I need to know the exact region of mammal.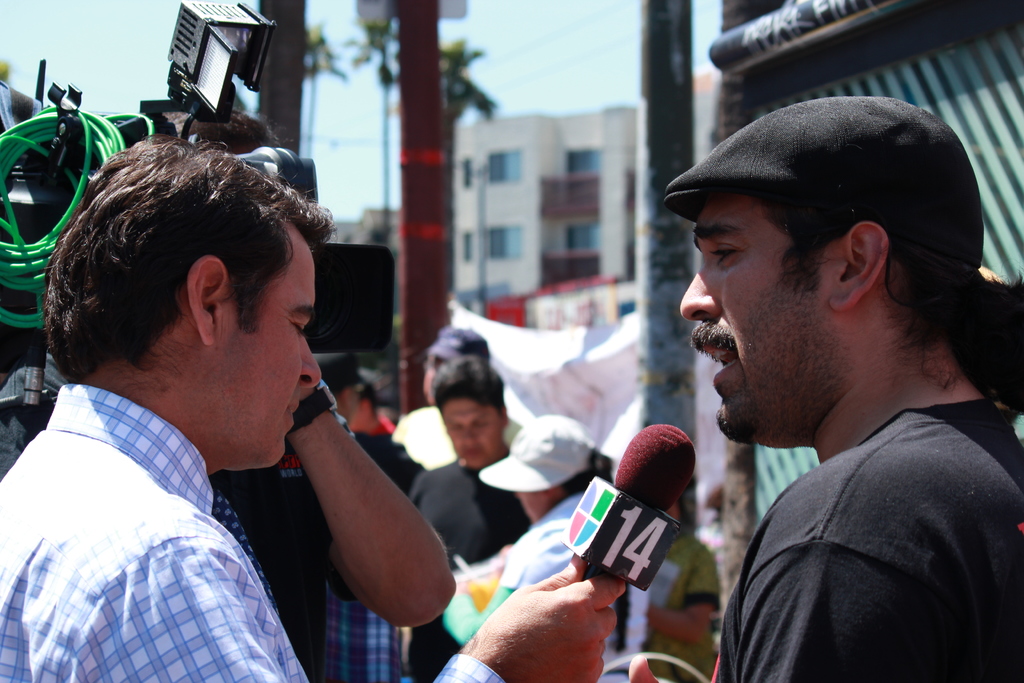
Region: 398,333,531,475.
